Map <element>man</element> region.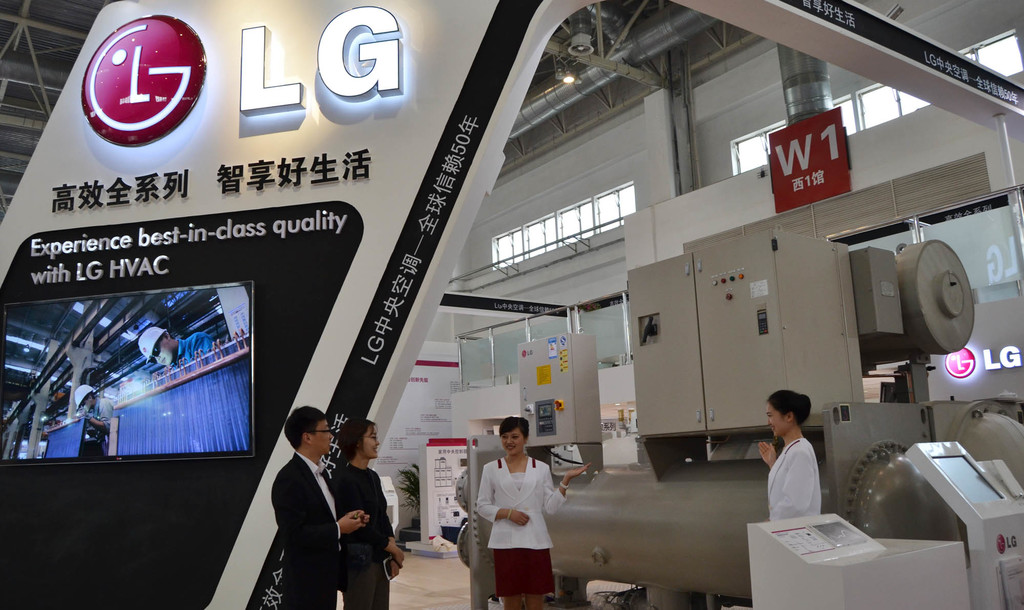
Mapped to <bbox>138, 326, 220, 374</bbox>.
